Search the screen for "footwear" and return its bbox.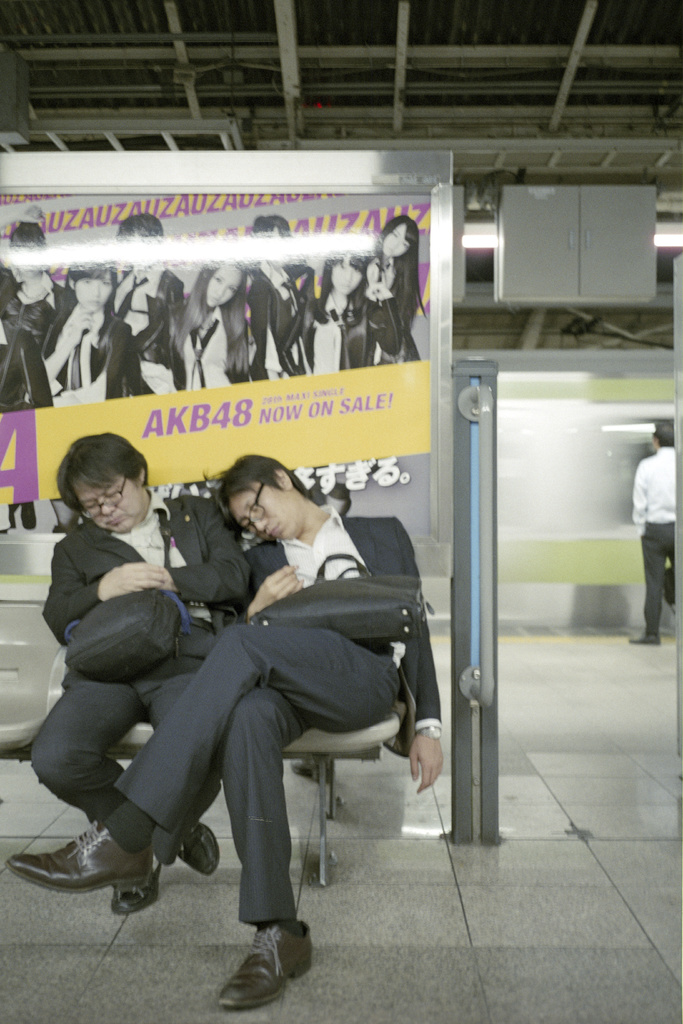
Found: bbox(3, 814, 151, 888).
